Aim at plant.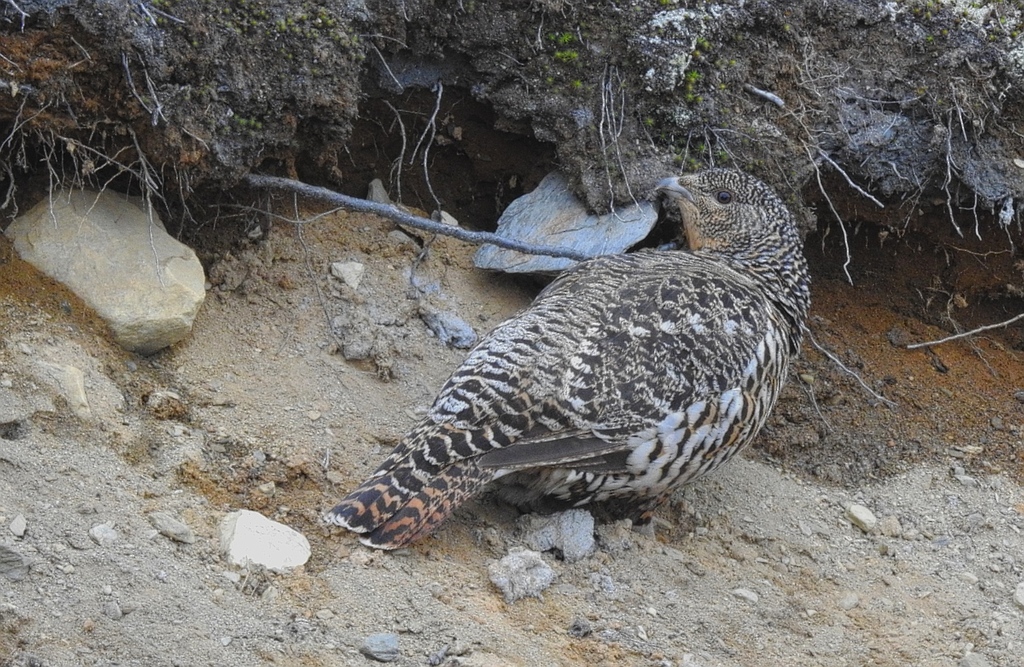
Aimed at bbox(684, 67, 703, 81).
